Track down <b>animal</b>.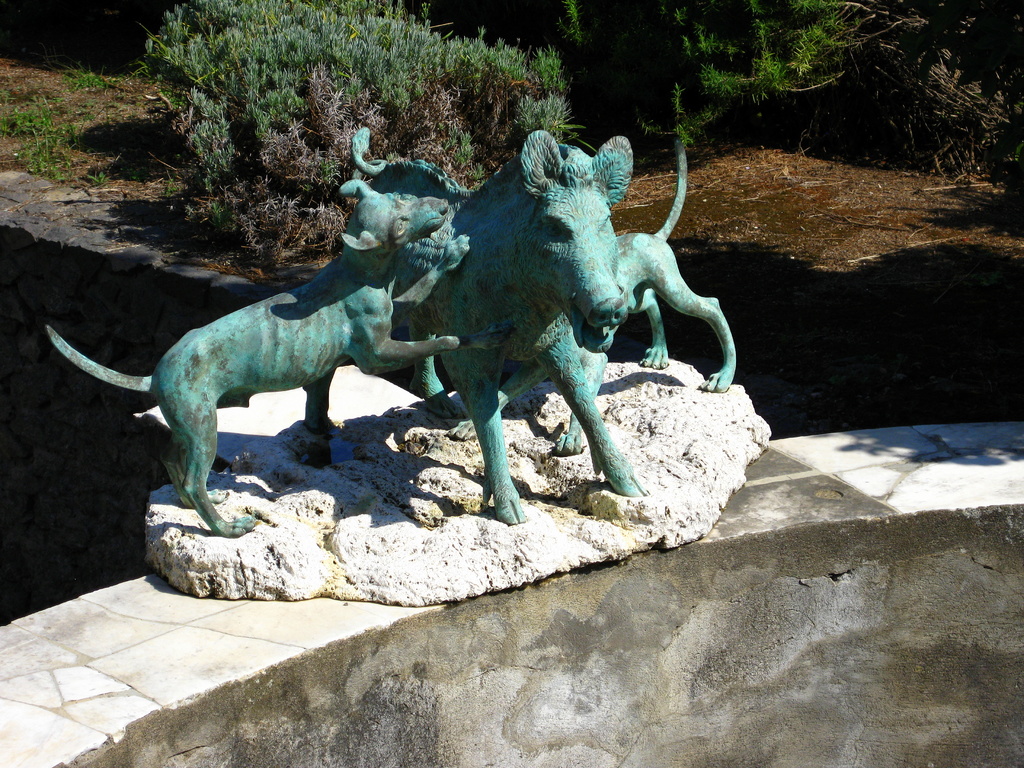
Tracked to 618, 135, 742, 395.
